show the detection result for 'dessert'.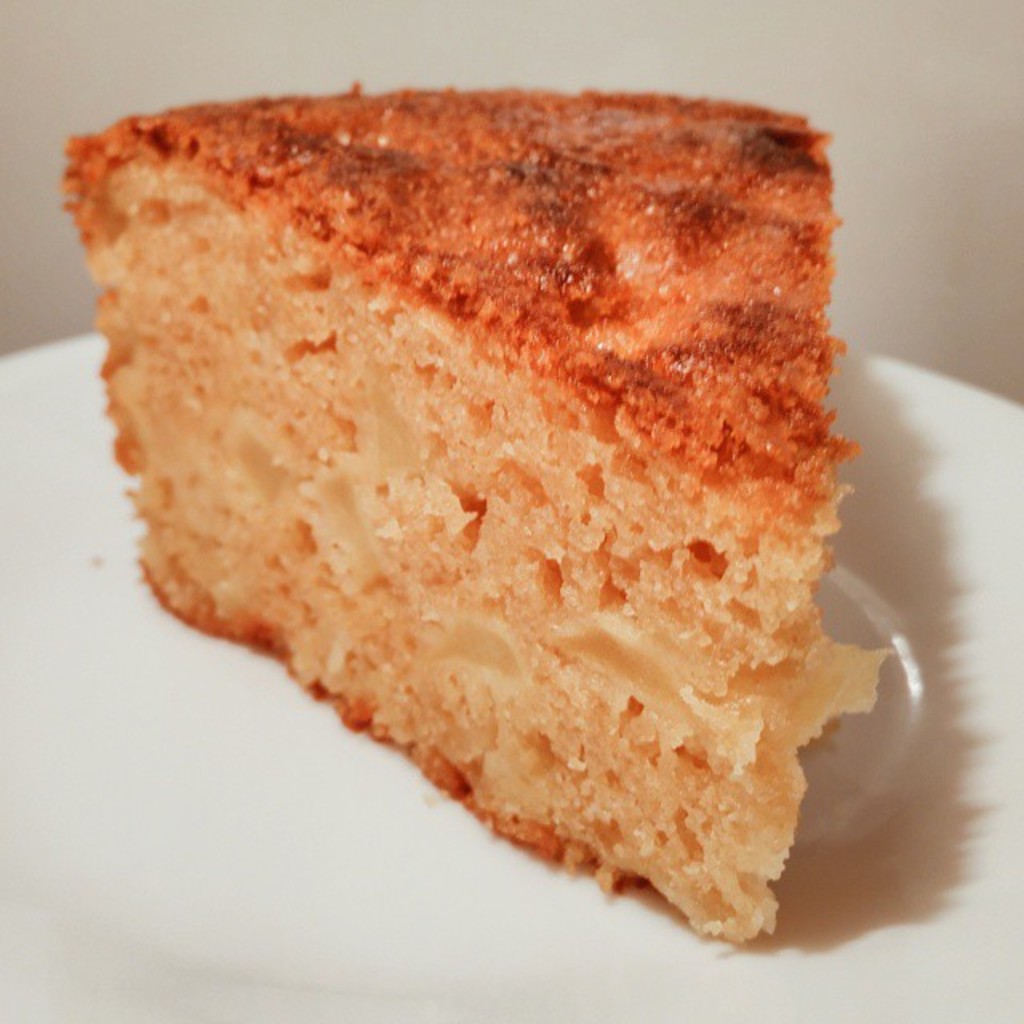
box(86, 46, 848, 934).
